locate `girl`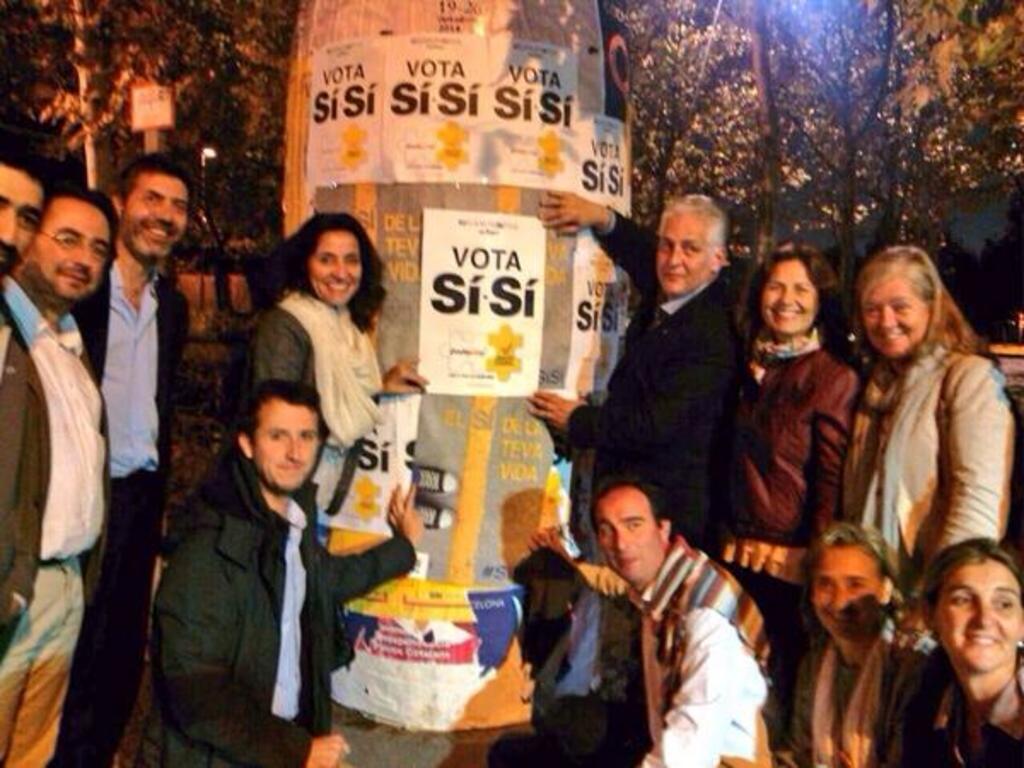
{"x1": 210, "y1": 195, "x2": 432, "y2": 546}
